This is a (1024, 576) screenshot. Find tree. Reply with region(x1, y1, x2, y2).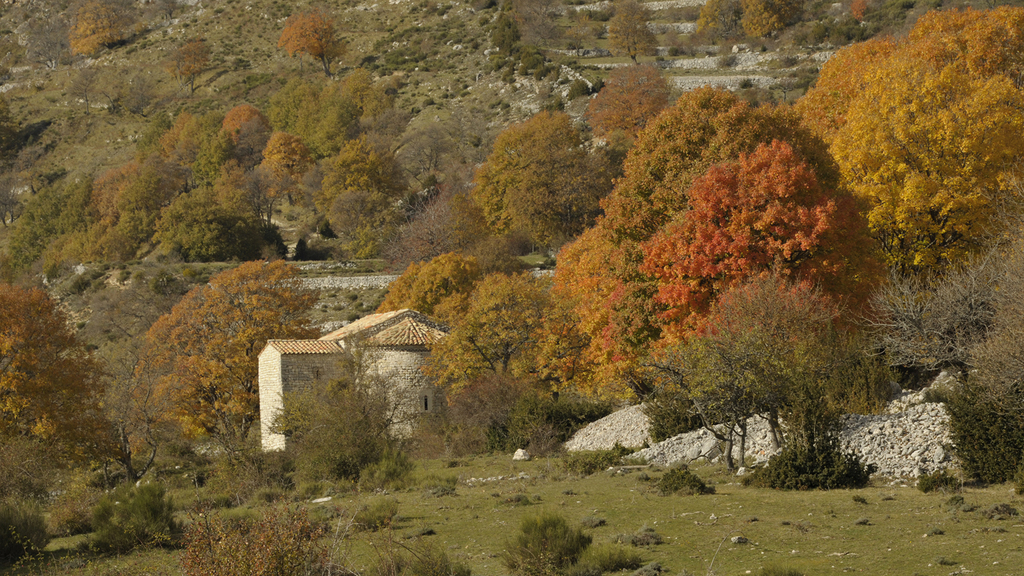
region(150, 263, 307, 435).
